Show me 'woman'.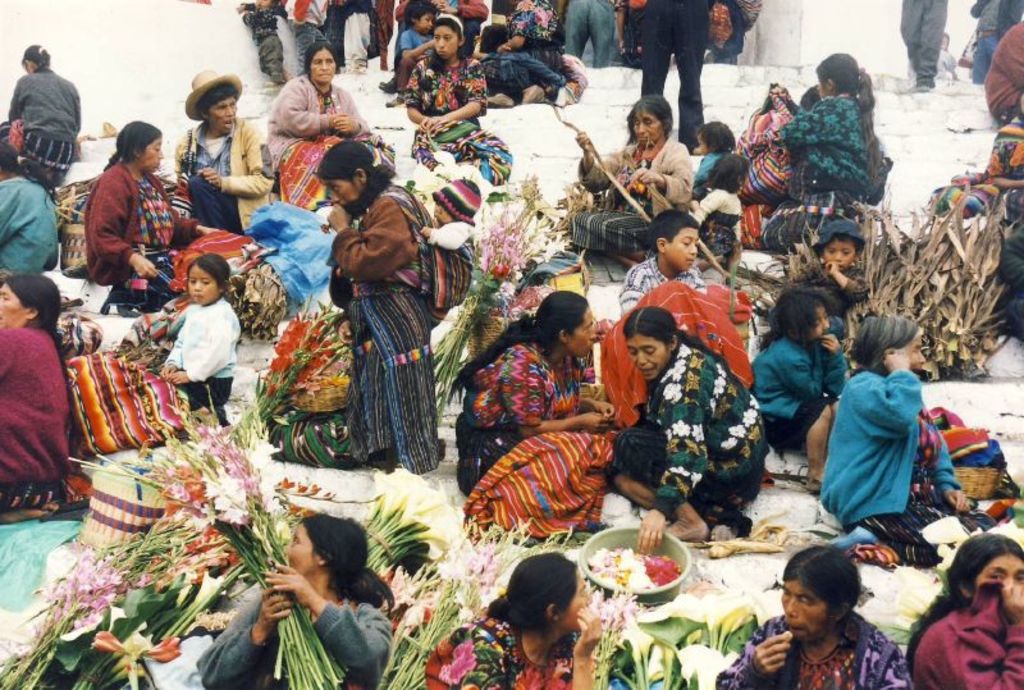
'woman' is here: crop(436, 292, 630, 534).
